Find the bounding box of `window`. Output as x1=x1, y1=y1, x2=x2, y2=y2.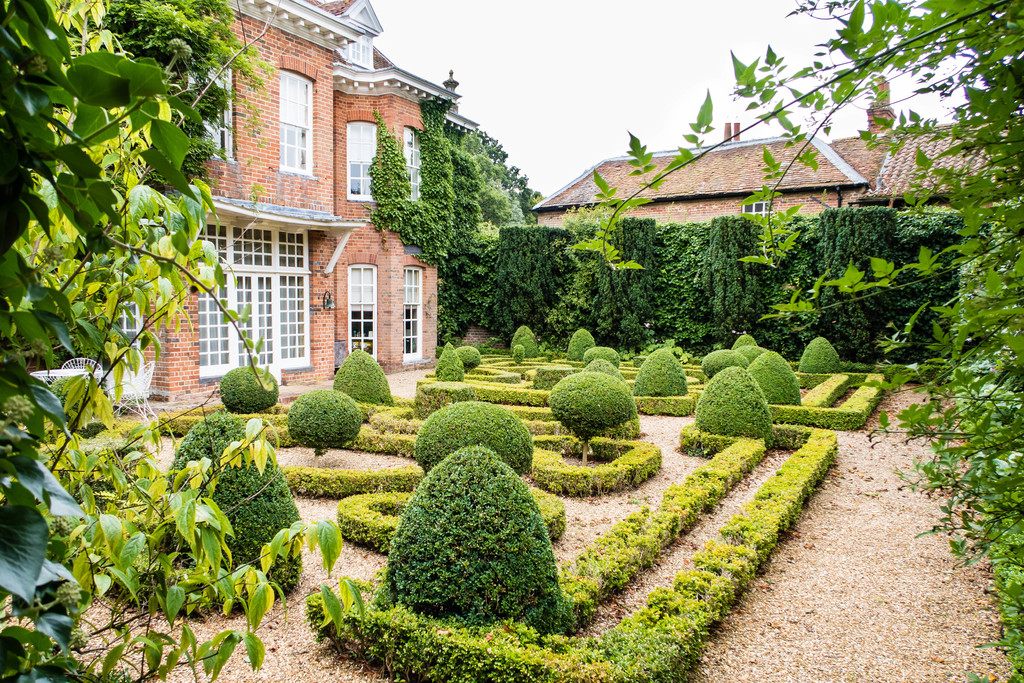
x1=399, y1=252, x2=425, y2=361.
